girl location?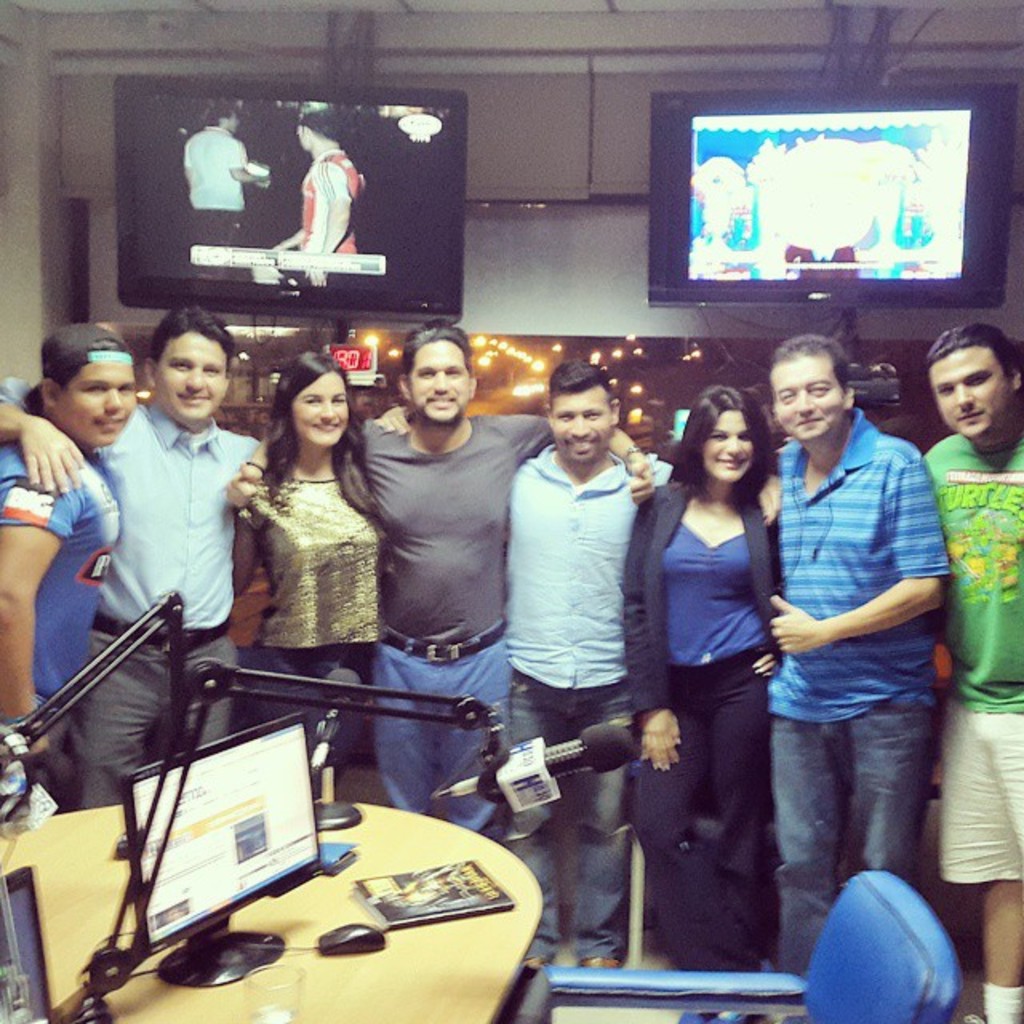
227/350/408/760
